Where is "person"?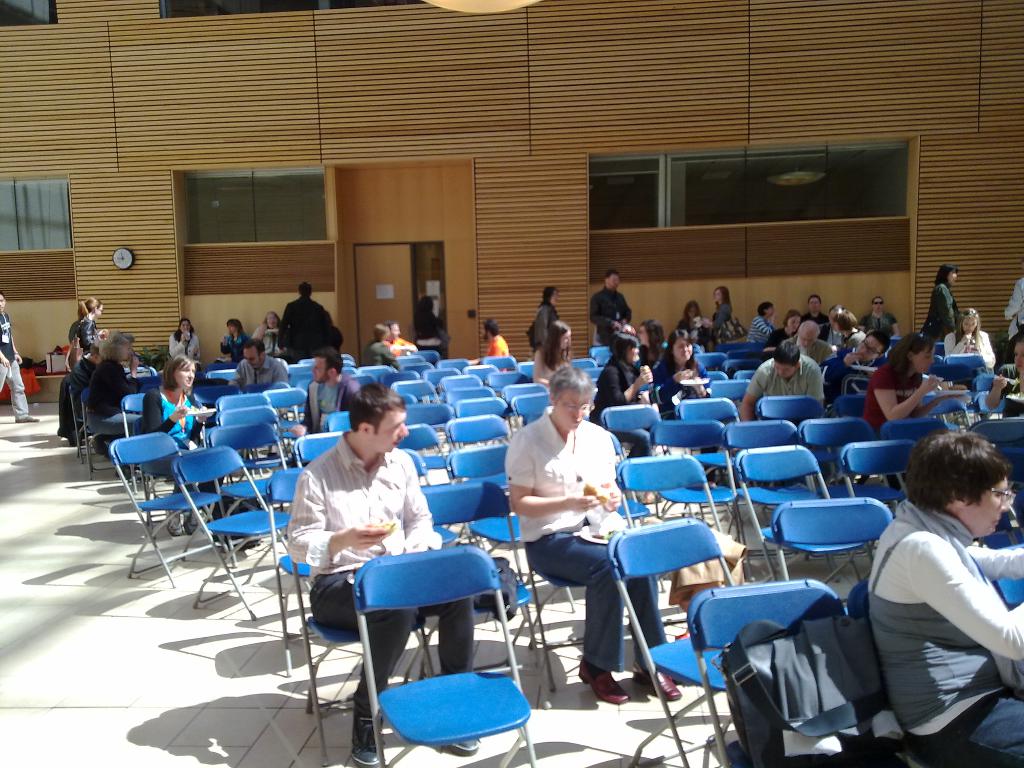
bbox=[827, 337, 889, 413].
